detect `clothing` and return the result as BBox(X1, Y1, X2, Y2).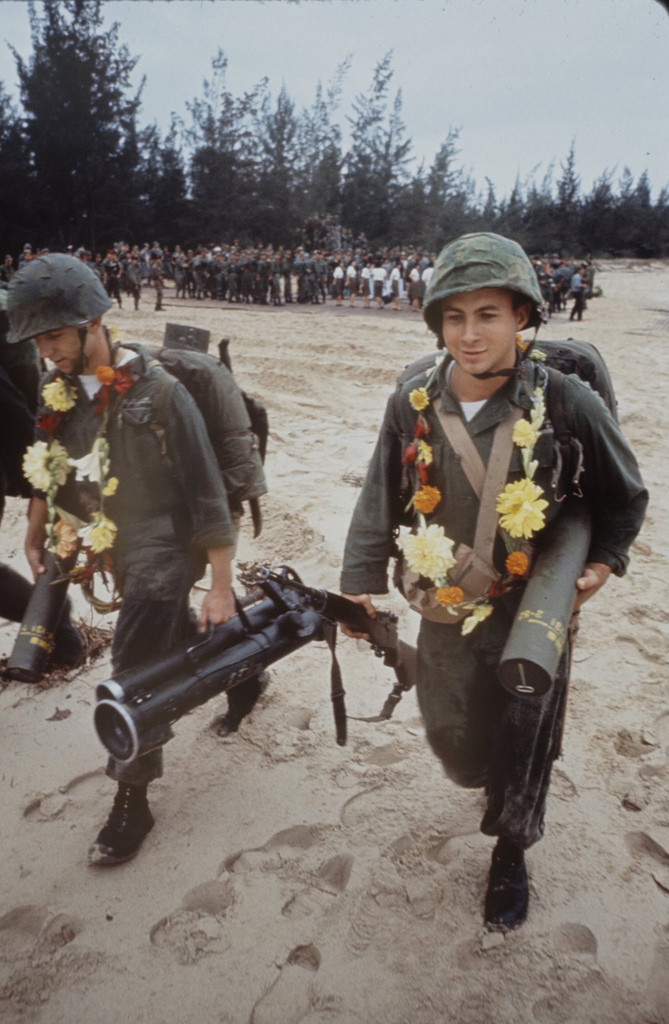
BBox(409, 263, 422, 296).
